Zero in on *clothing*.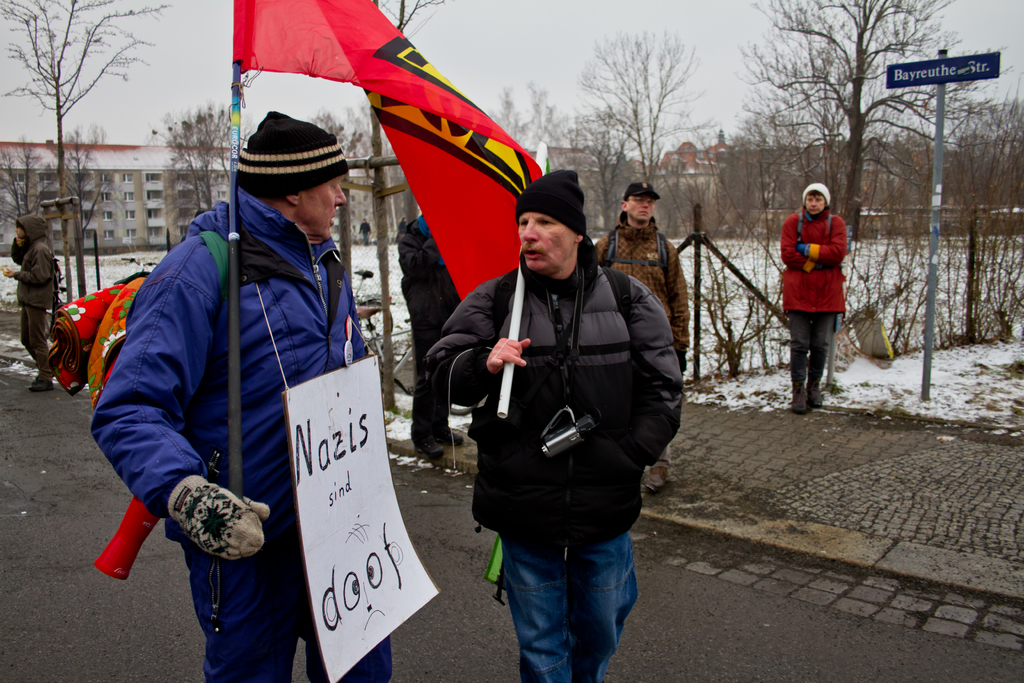
Zeroed in: select_region(11, 217, 63, 378).
